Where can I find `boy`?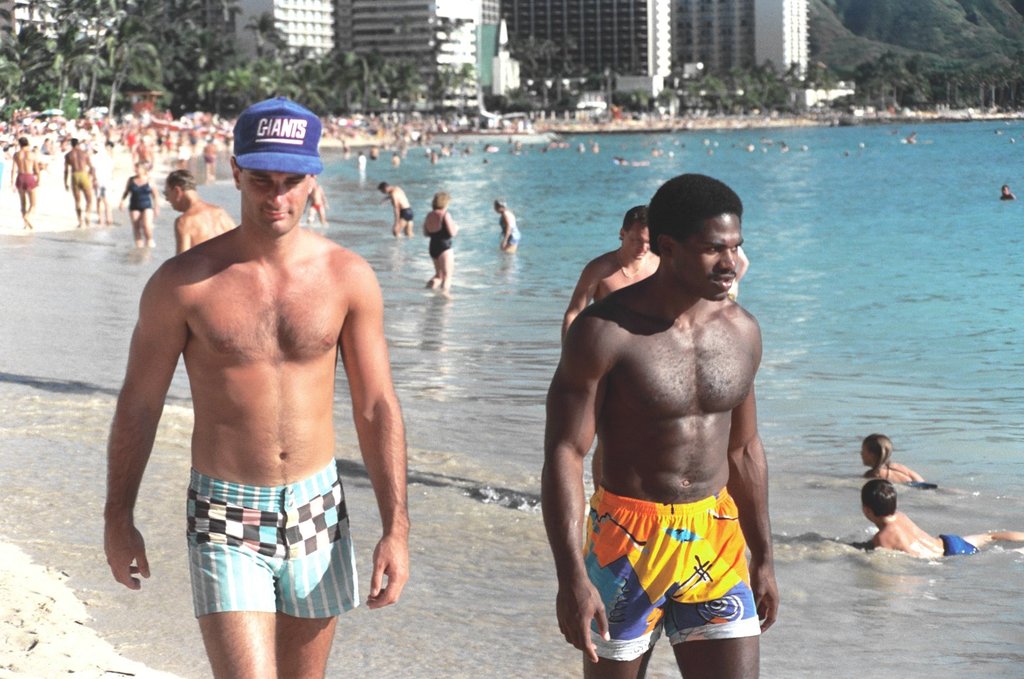
You can find it at BBox(859, 479, 1023, 560).
